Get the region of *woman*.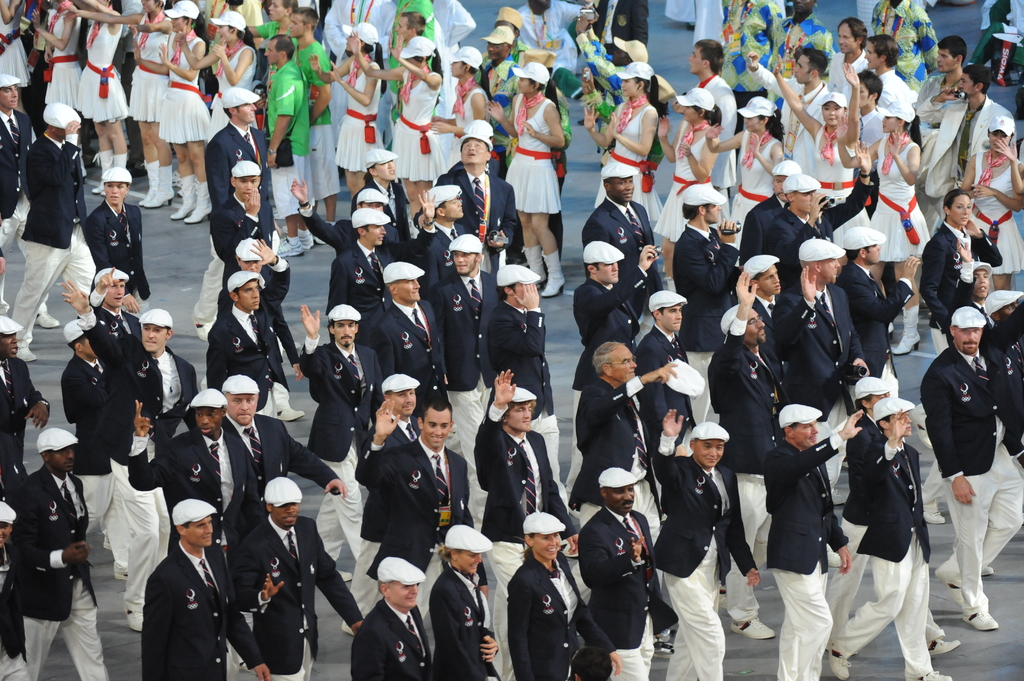
pyautogui.locateOnScreen(135, 18, 211, 225).
